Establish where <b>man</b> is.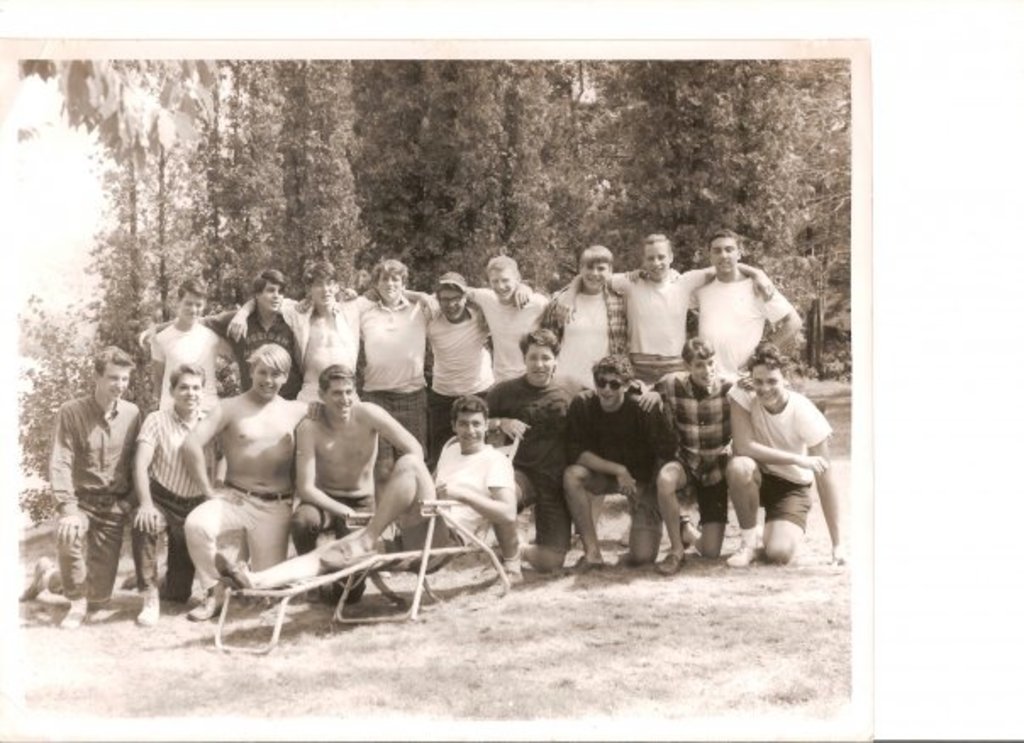
Established at (476, 322, 617, 572).
